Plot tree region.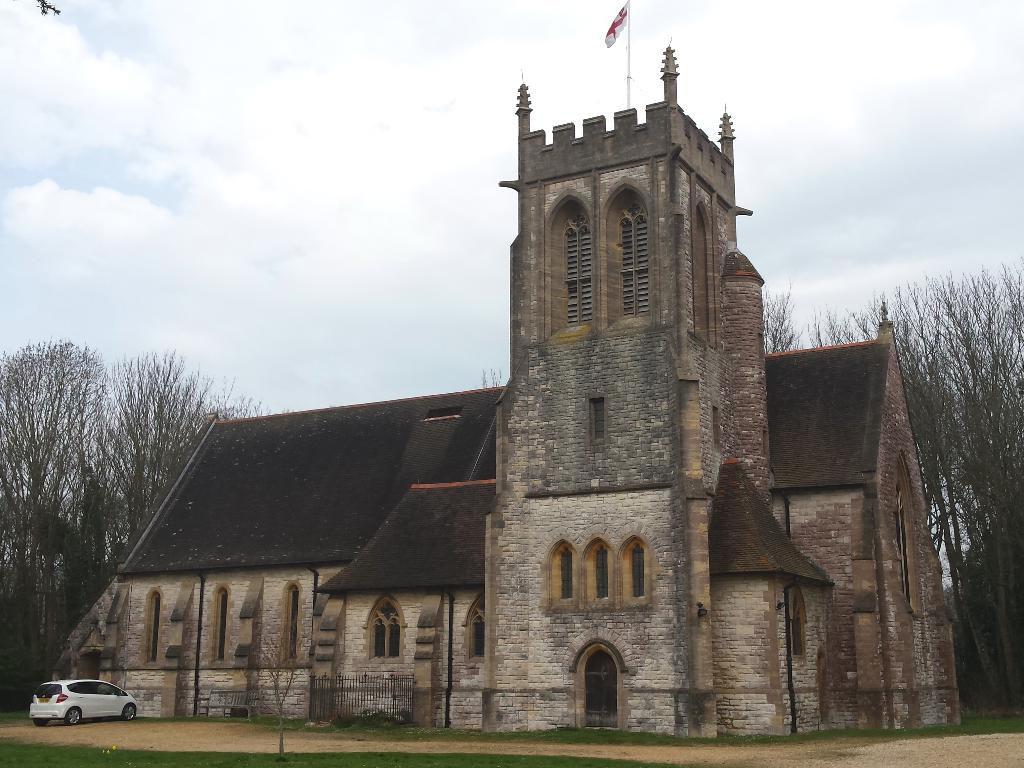
Plotted at locate(0, 320, 266, 700).
